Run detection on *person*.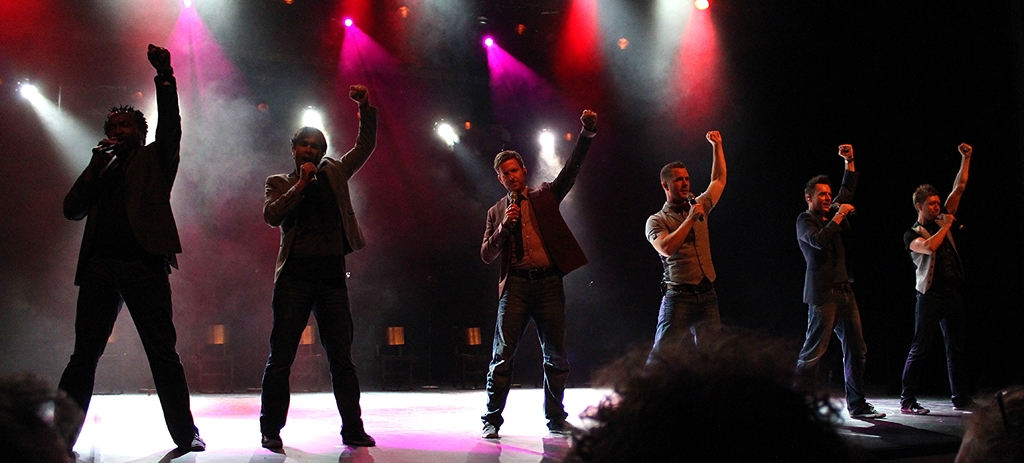
Result: x1=787 y1=136 x2=890 y2=420.
